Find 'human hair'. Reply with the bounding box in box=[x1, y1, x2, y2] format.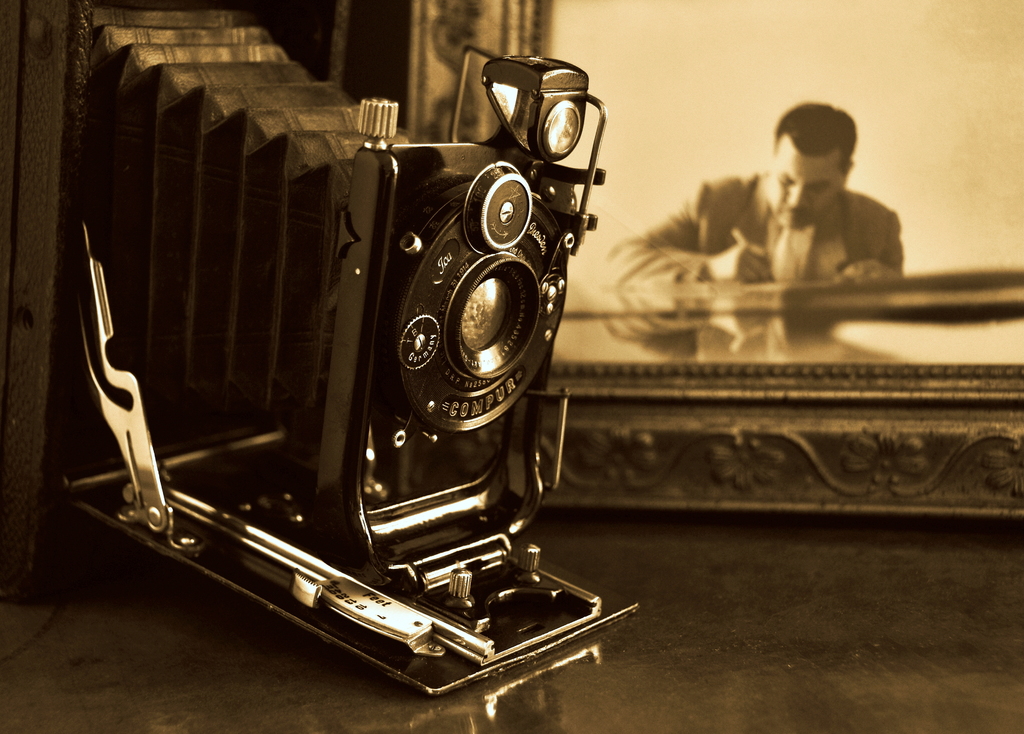
box=[781, 101, 871, 177].
